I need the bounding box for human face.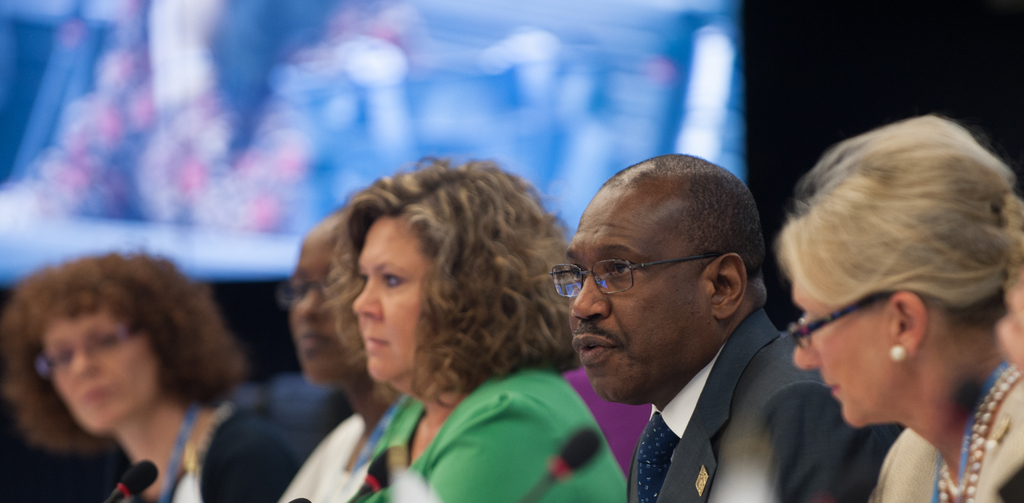
Here it is: bbox=[40, 318, 159, 438].
